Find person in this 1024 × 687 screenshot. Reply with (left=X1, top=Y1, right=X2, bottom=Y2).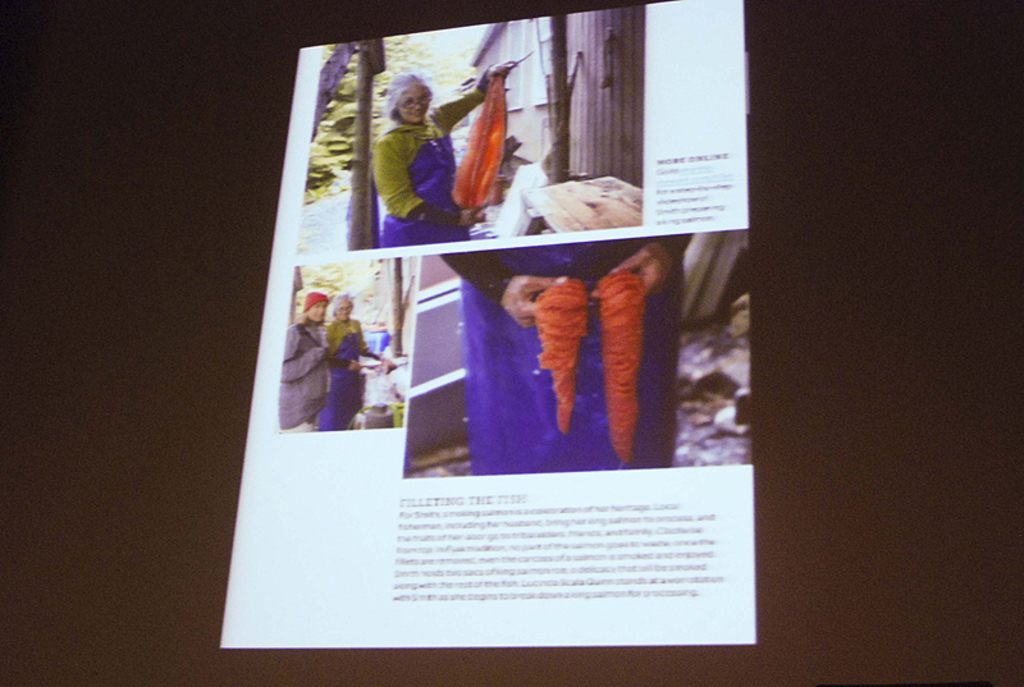
(left=440, top=235, right=691, bottom=476).
